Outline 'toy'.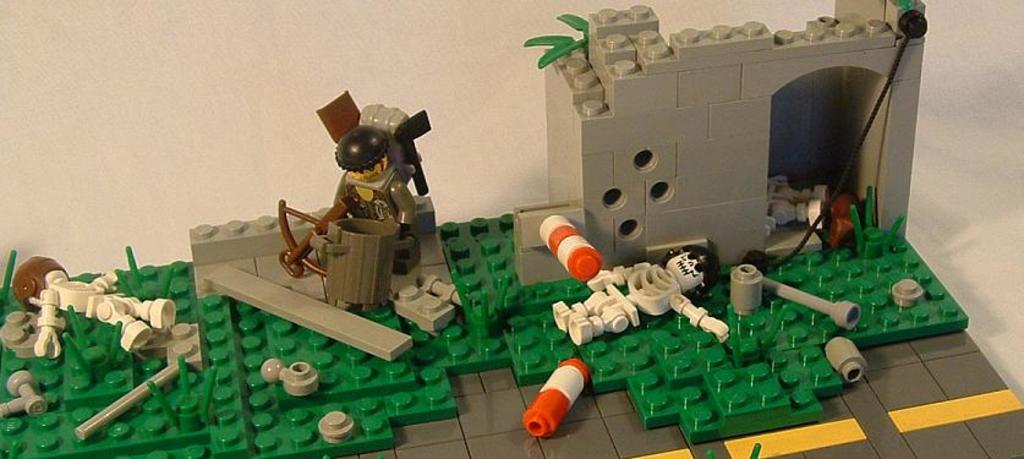
Outline: [left=9, top=247, right=188, bottom=372].
